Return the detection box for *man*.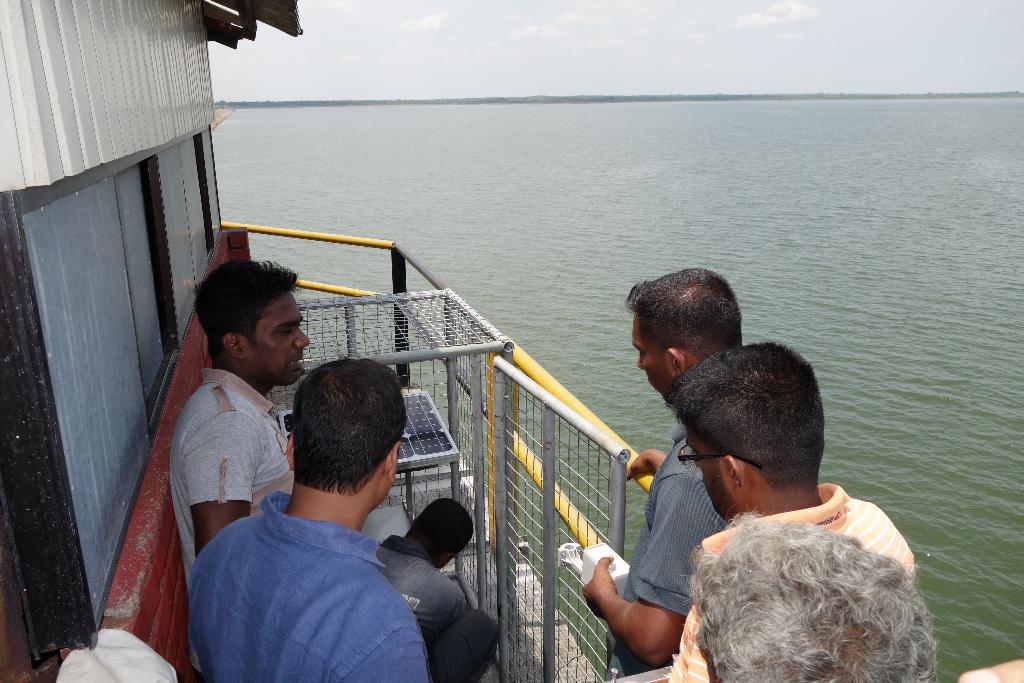
164/255/314/679.
